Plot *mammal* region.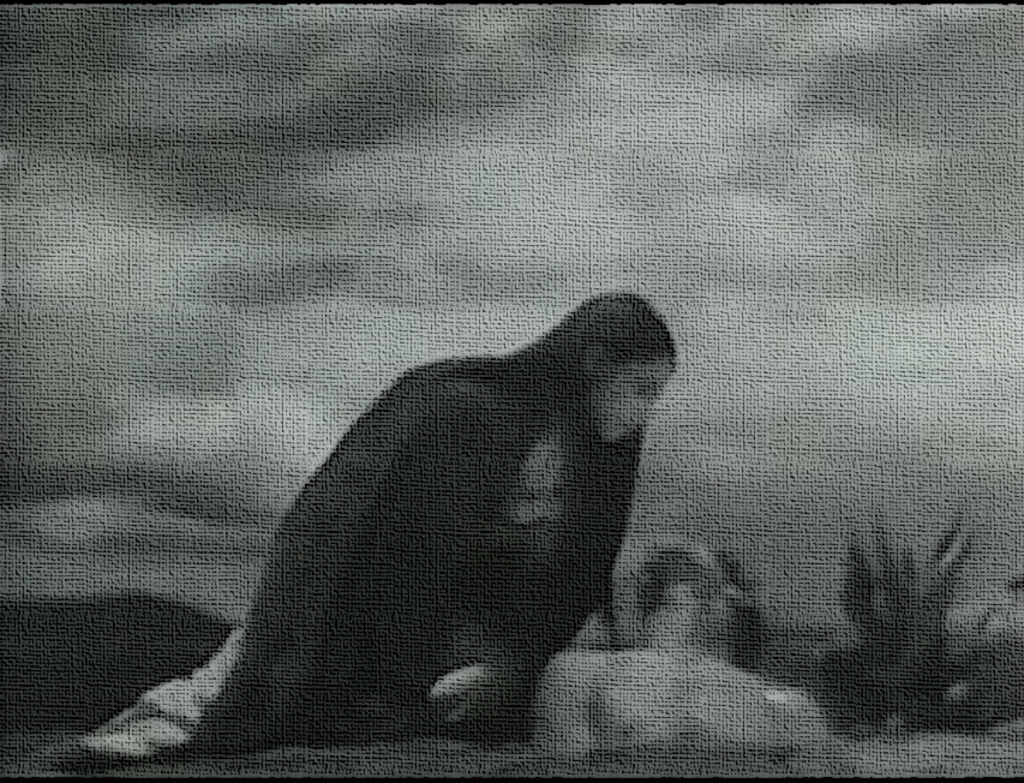
Plotted at rect(40, 289, 681, 755).
